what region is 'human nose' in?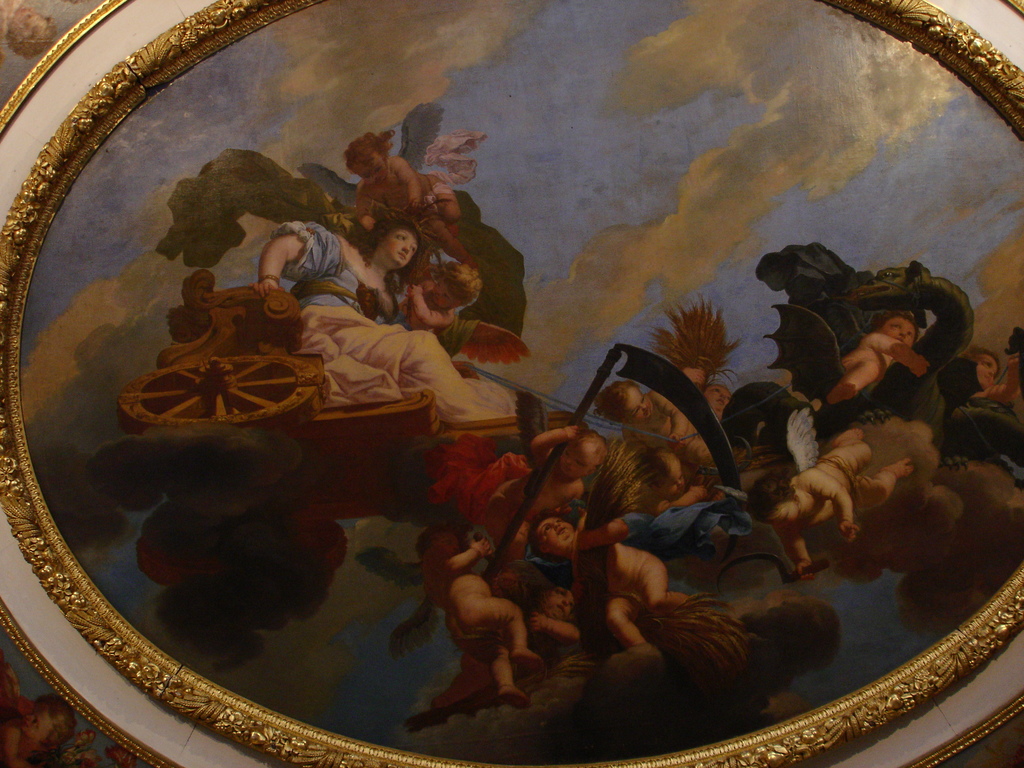
[left=373, top=173, right=378, bottom=178].
